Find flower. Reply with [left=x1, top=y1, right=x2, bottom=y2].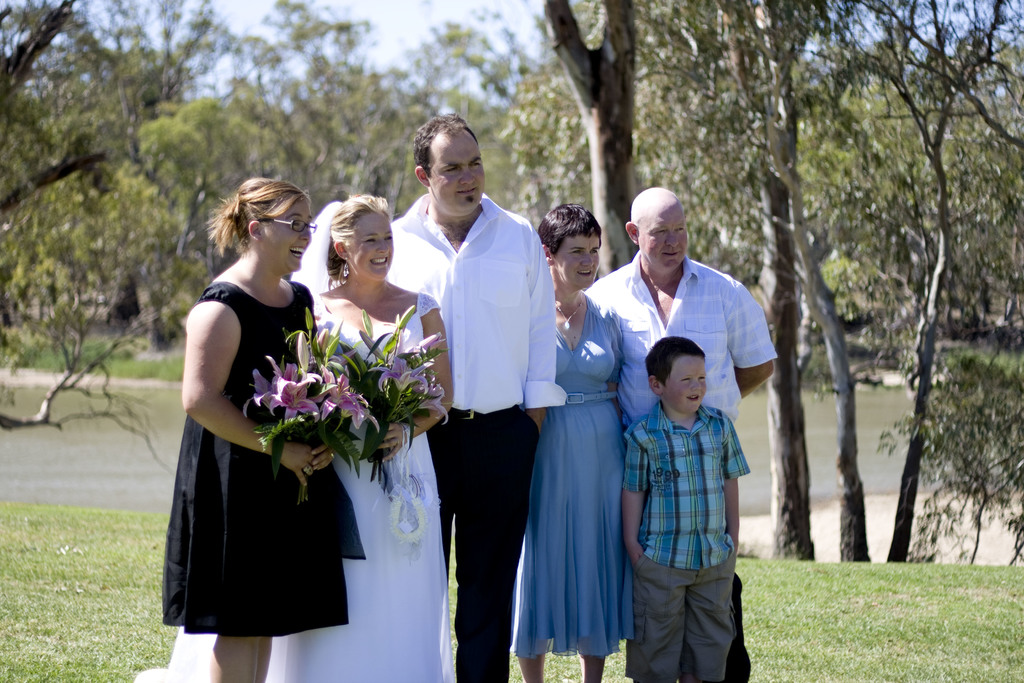
[left=415, top=386, right=454, bottom=422].
